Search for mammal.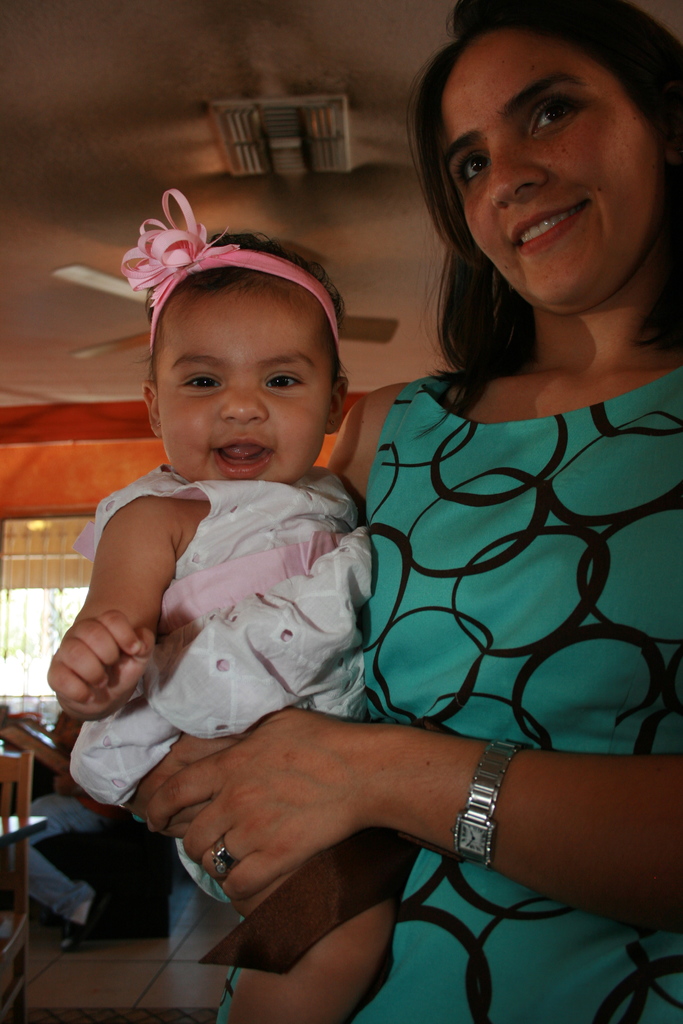
Found at (47,185,377,1023).
